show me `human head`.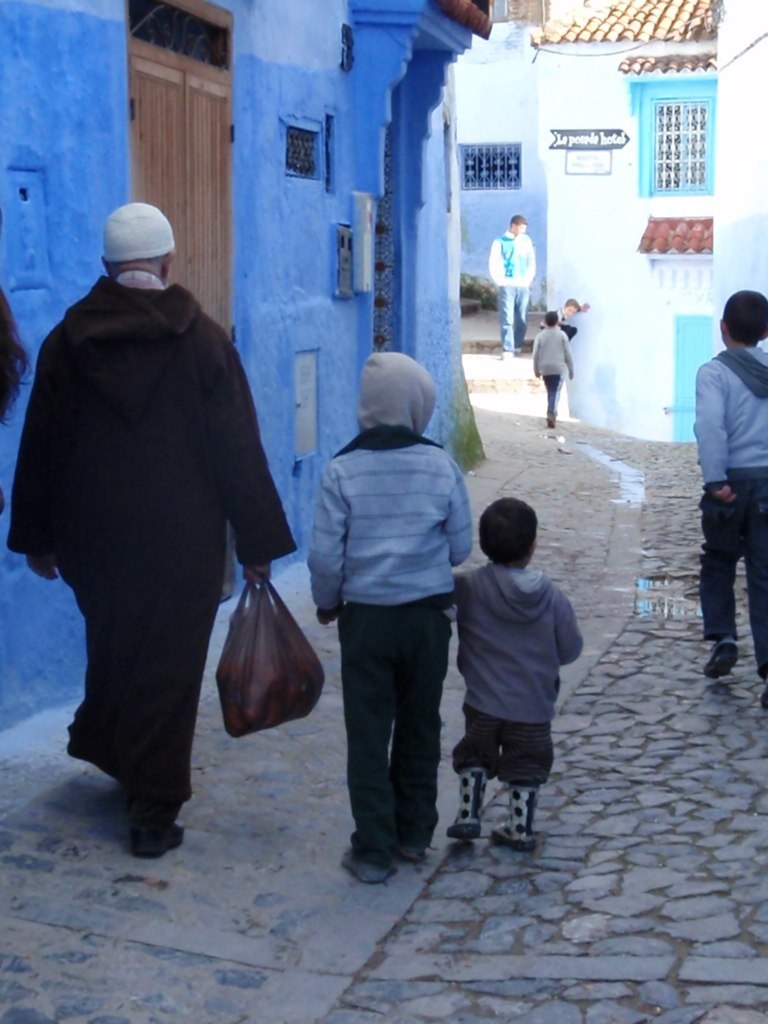
`human head` is here: region(558, 299, 579, 315).
